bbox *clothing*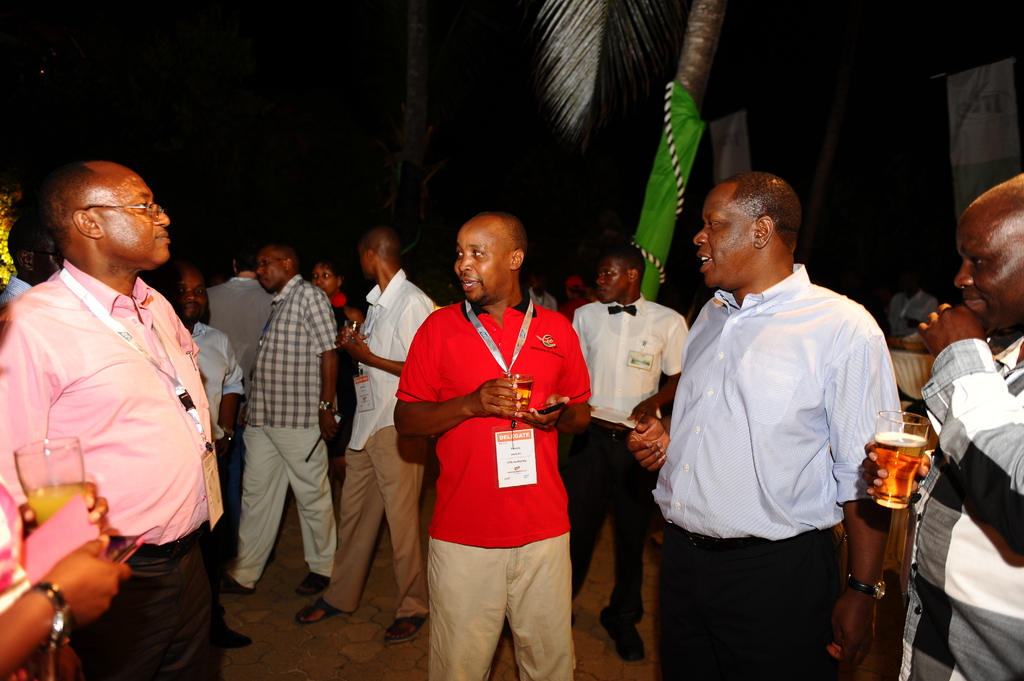
detection(328, 295, 359, 505)
